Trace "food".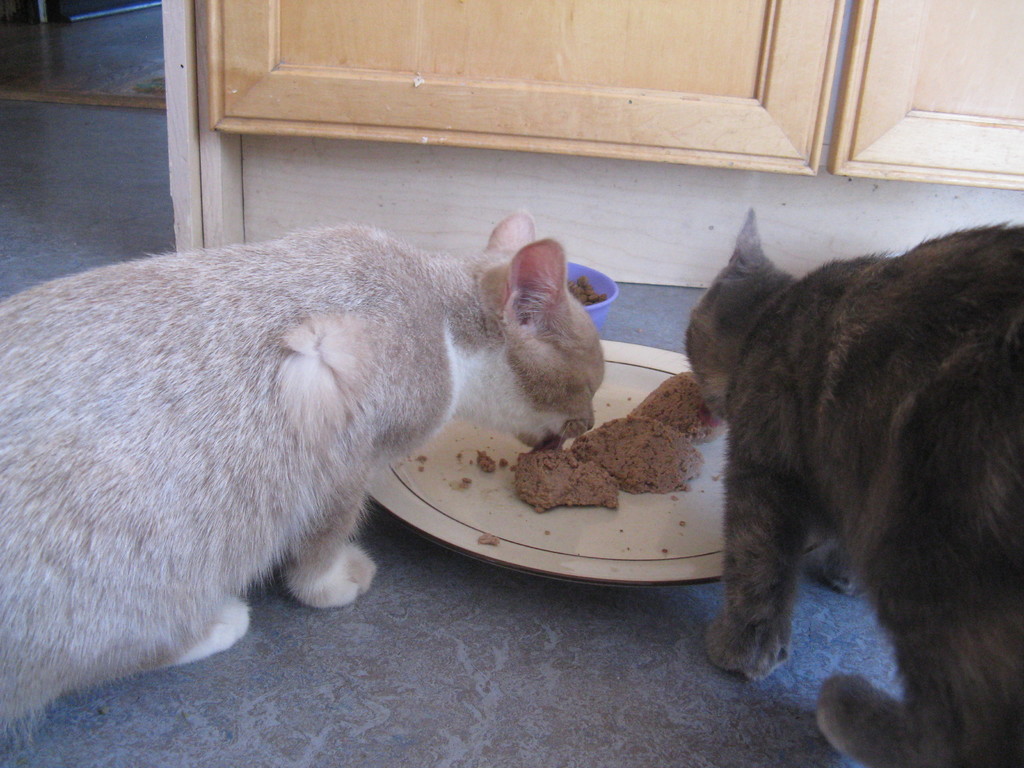
Traced to (504, 362, 714, 515).
